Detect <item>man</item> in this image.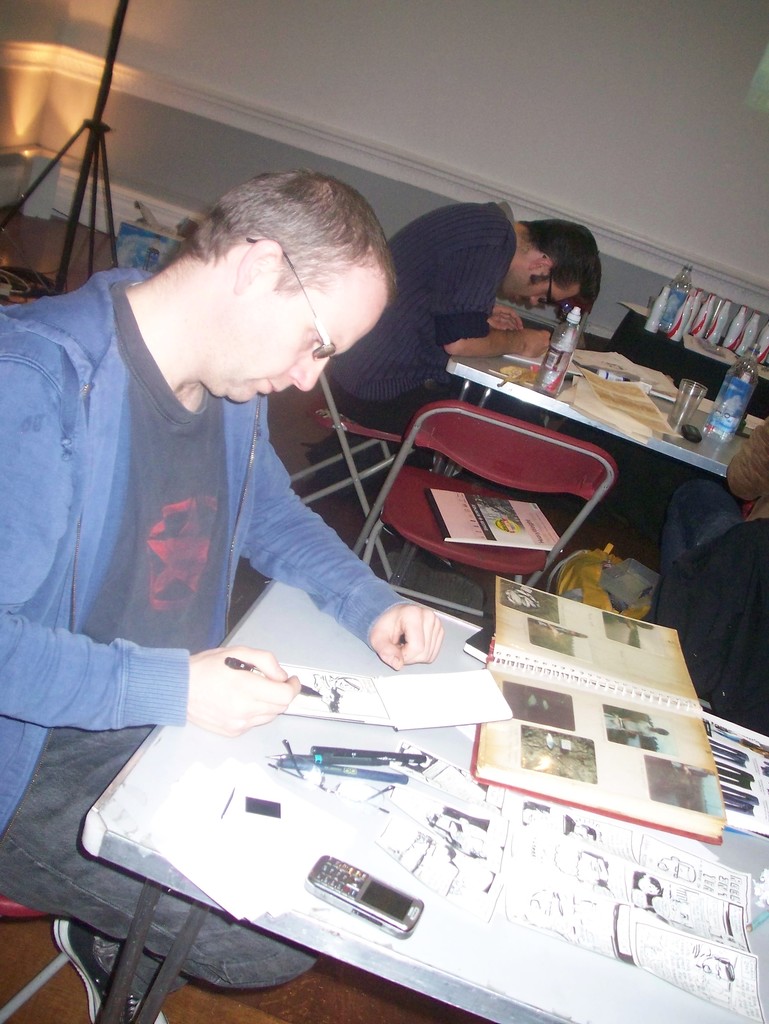
Detection: <region>317, 195, 605, 505</region>.
